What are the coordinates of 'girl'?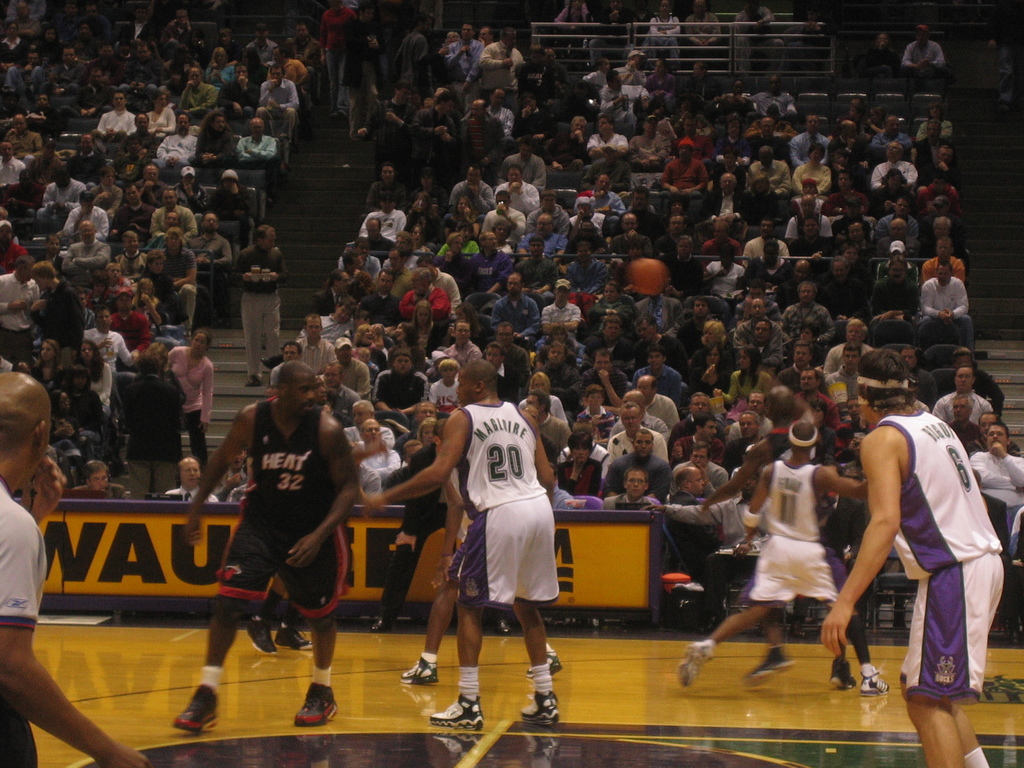
31:339:63:392.
